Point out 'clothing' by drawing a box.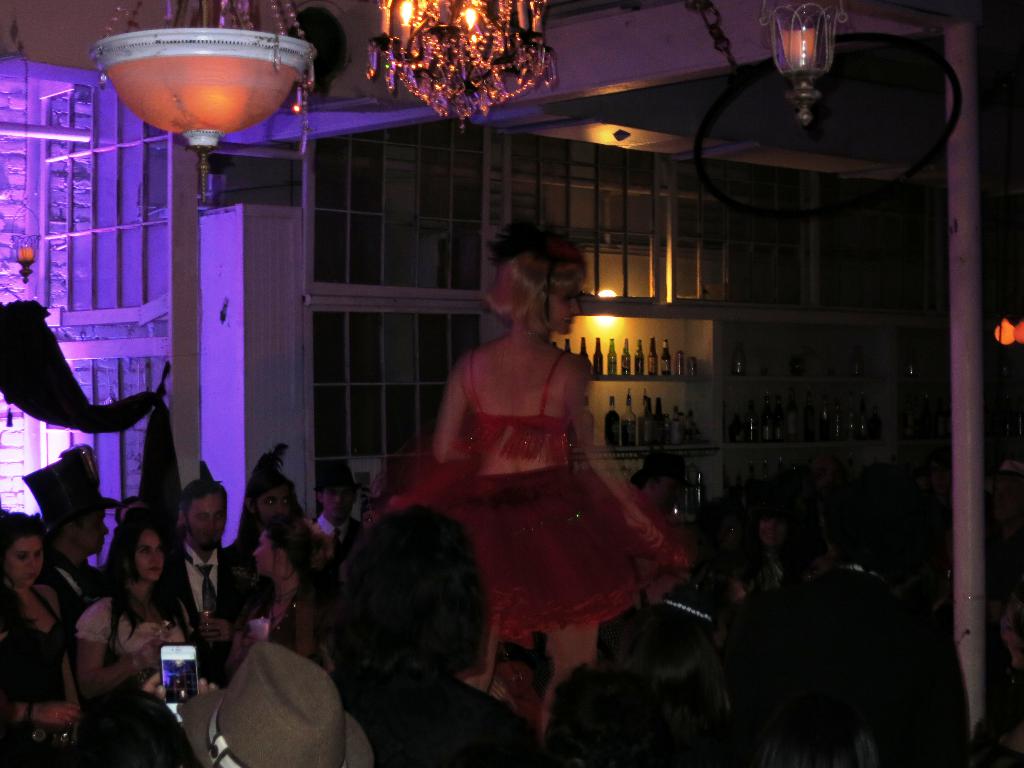
l=80, t=601, r=165, b=688.
